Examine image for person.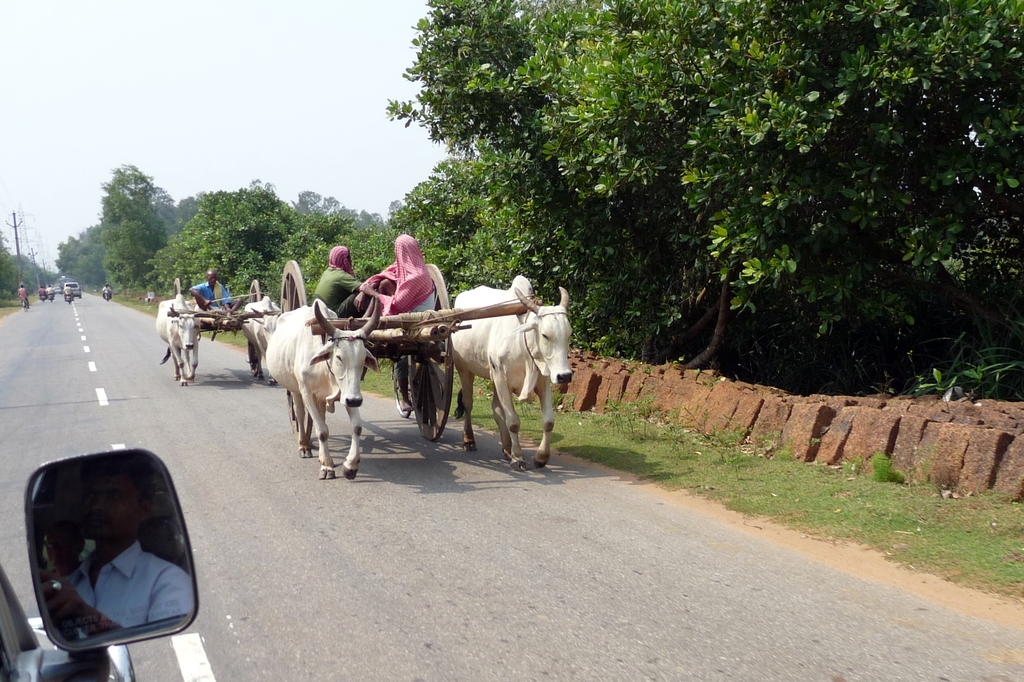
Examination result: rect(190, 268, 230, 317).
